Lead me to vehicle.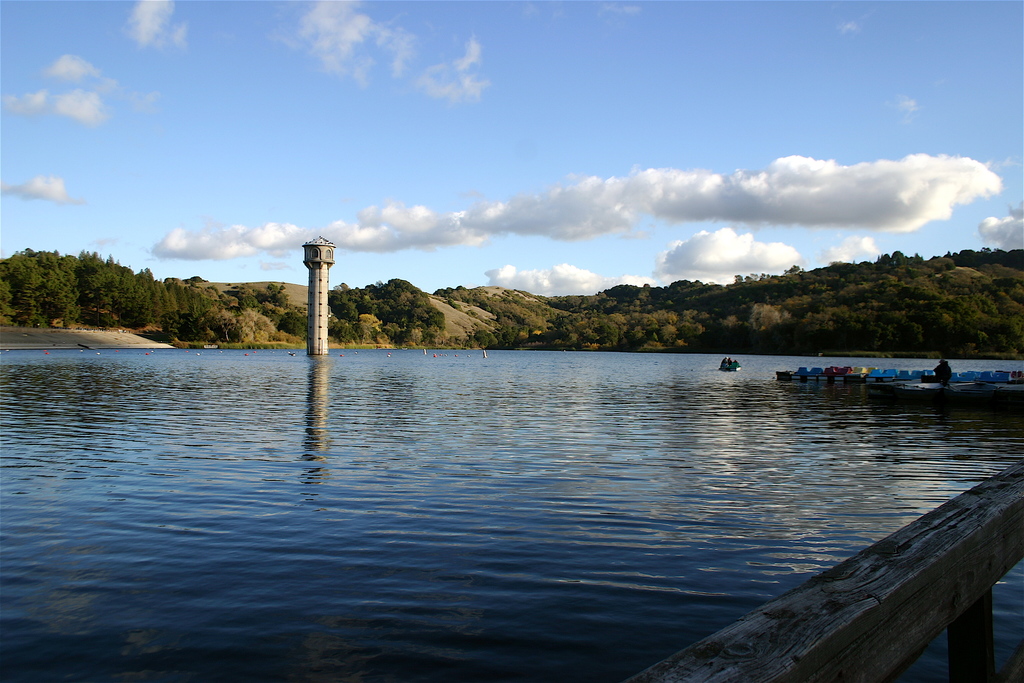
Lead to box(879, 358, 991, 404).
